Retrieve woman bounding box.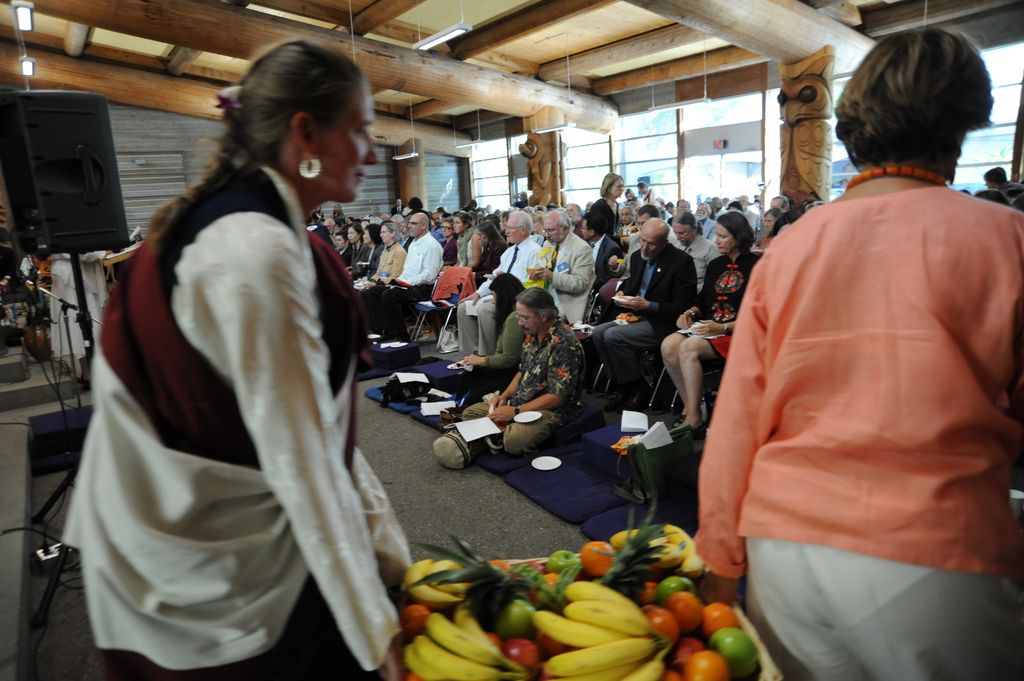
Bounding box: 311 205 325 224.
